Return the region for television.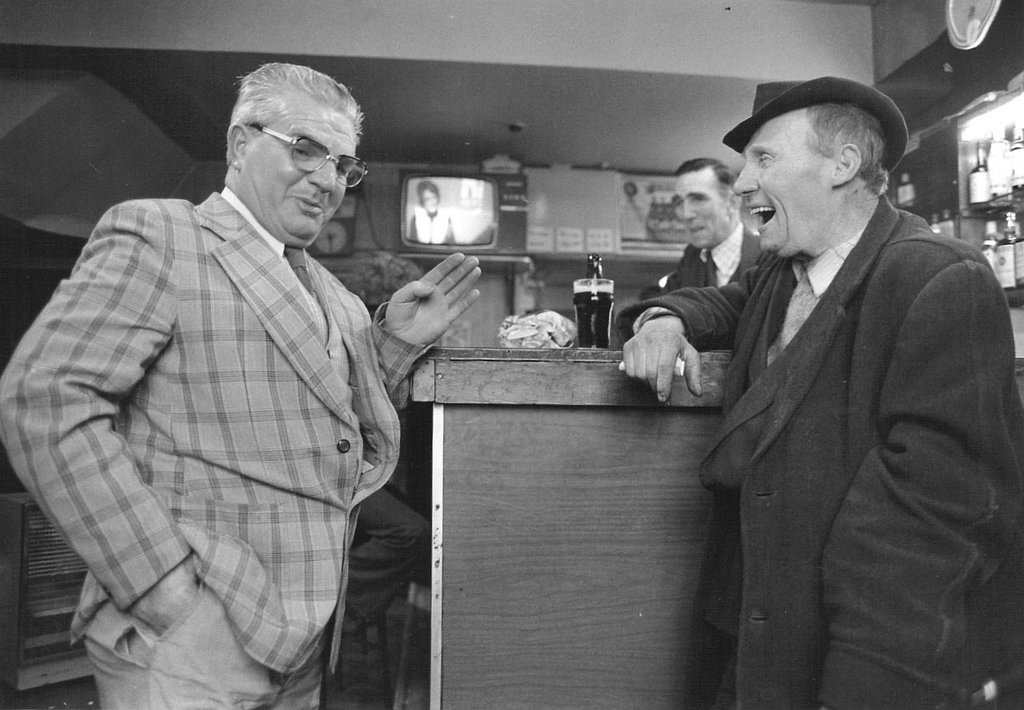
region(399, 169, 529, 255).
